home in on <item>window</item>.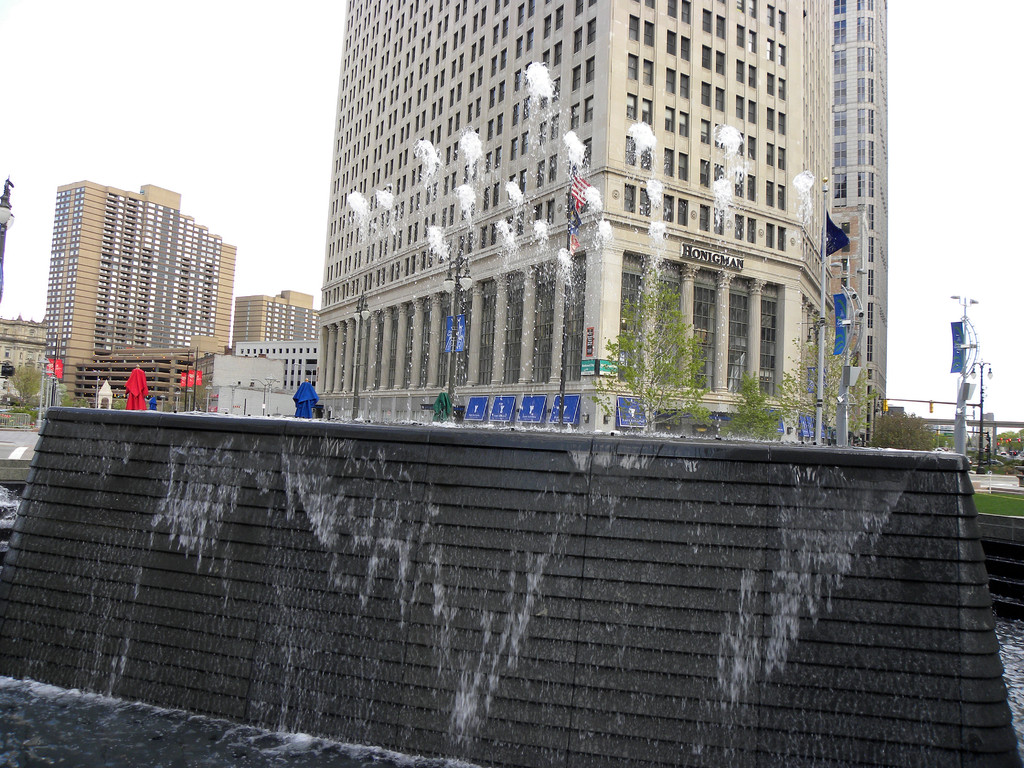
Homed in at 776/146/788/171.
